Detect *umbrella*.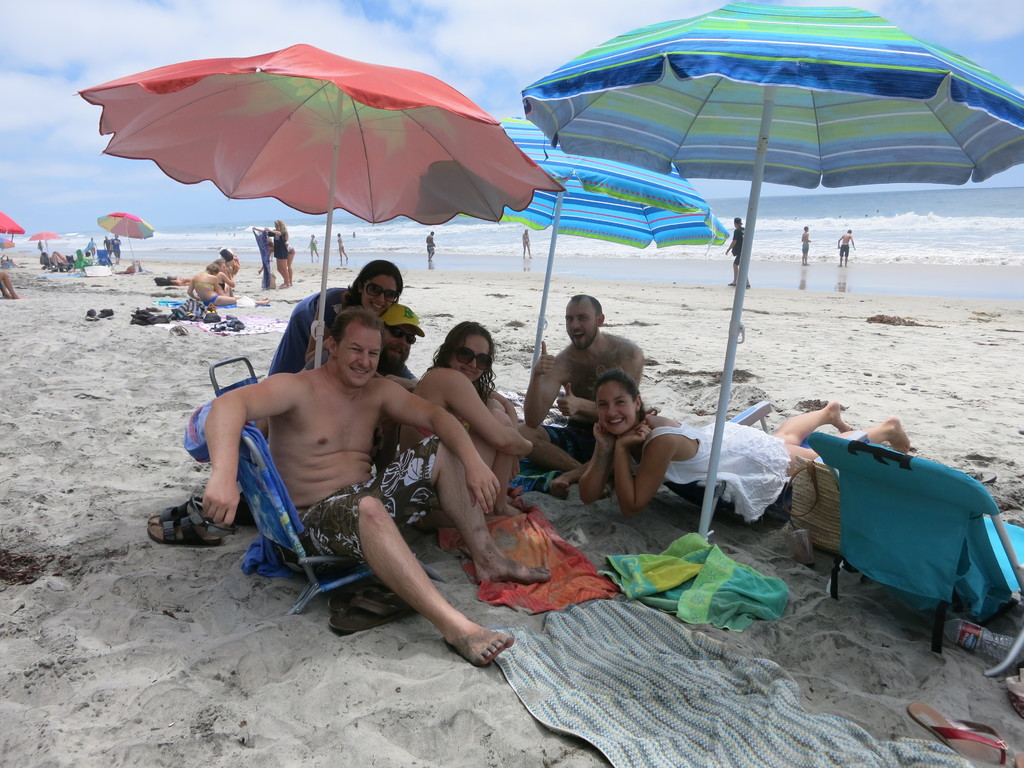
Detected at (28, 230, 60, 270).
